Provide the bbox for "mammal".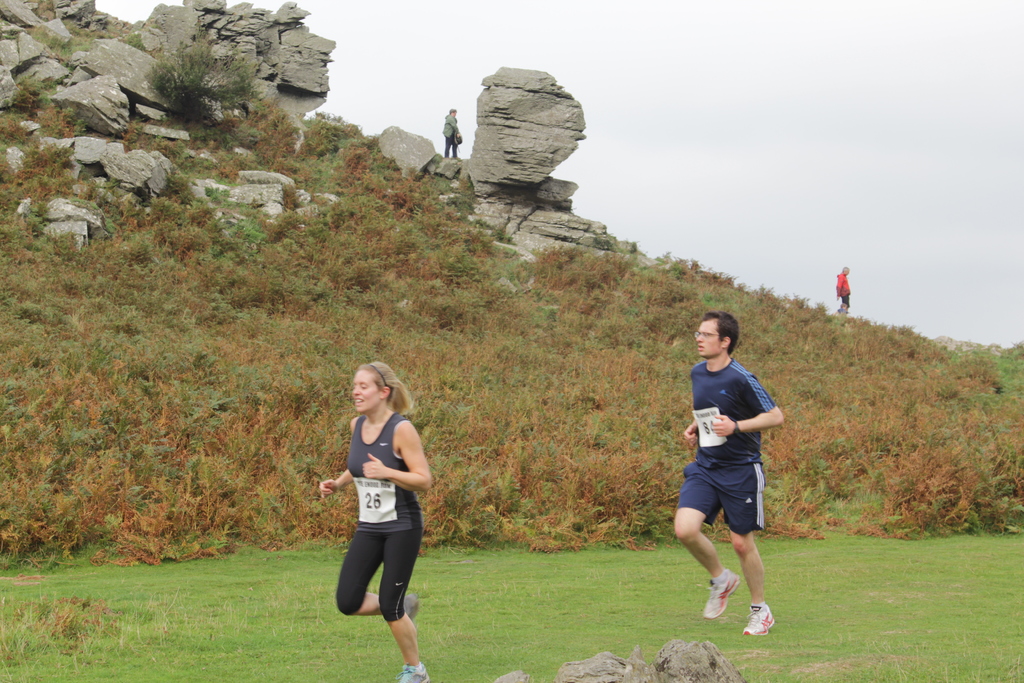
[left=441, top=108, right=463, bottom=158].
